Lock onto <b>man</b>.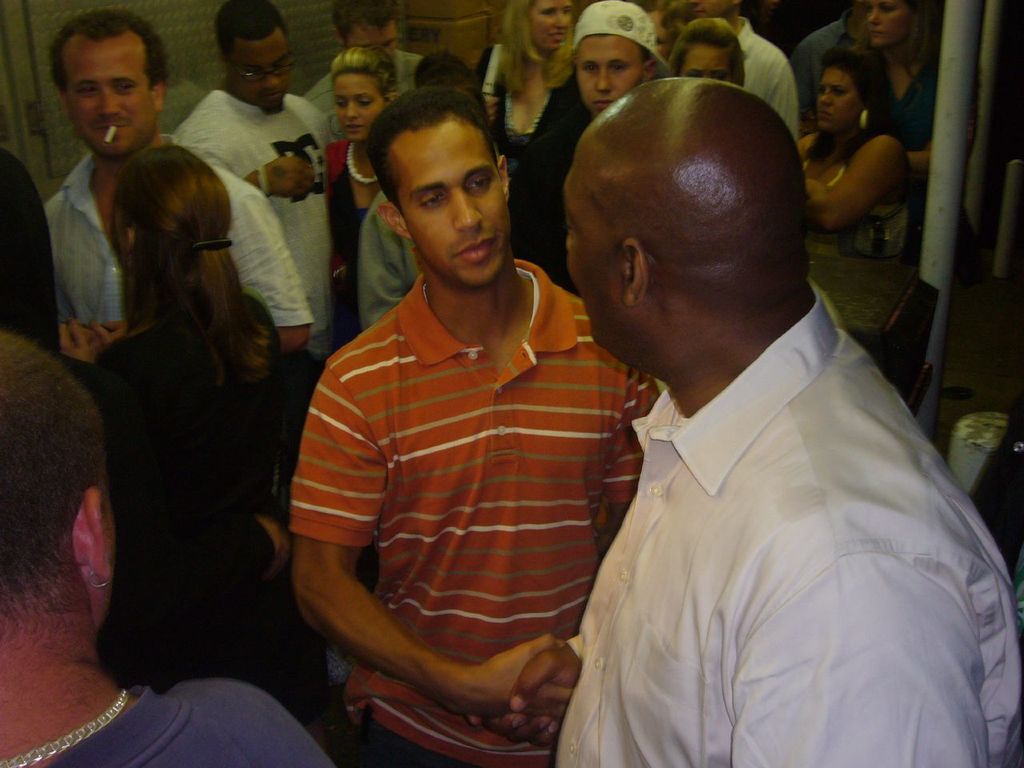
Locked: x1=508, y1=36, x2=973, y2=762.
